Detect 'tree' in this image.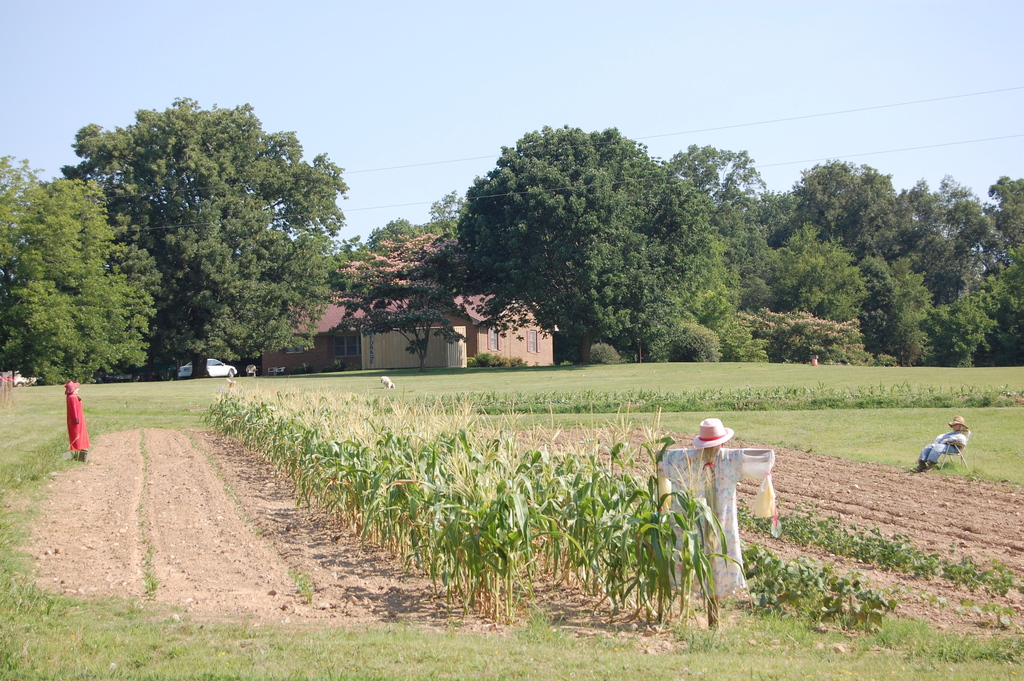
Detection: {"left": 42, "top": 86, "right": 353, "bottom": 384}.
